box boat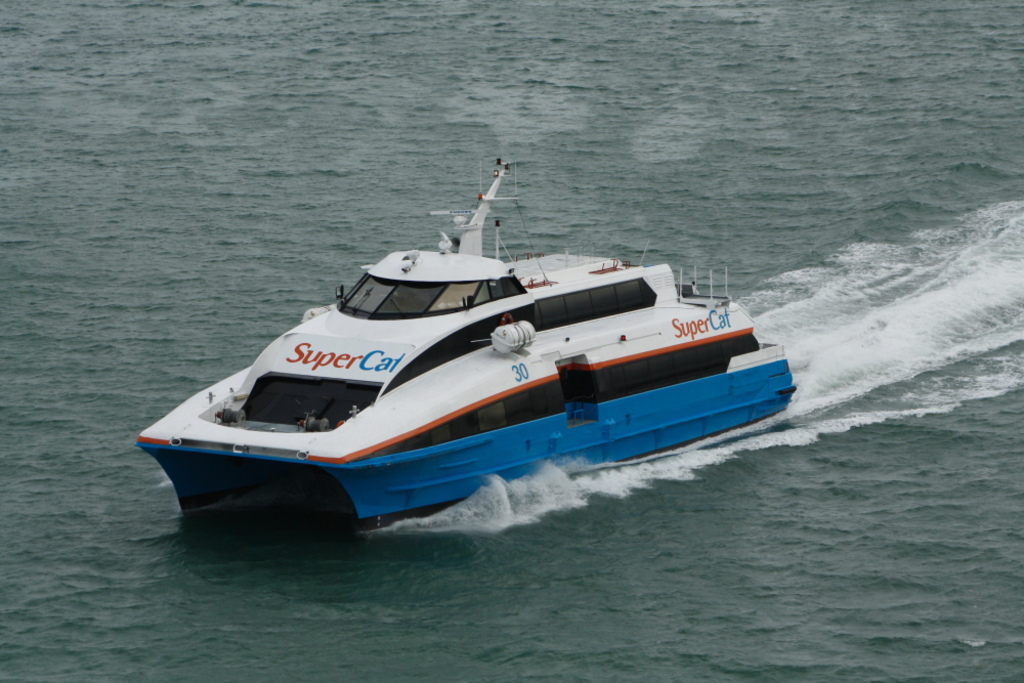
(left=130, top=173, right=785, bottom=536)
